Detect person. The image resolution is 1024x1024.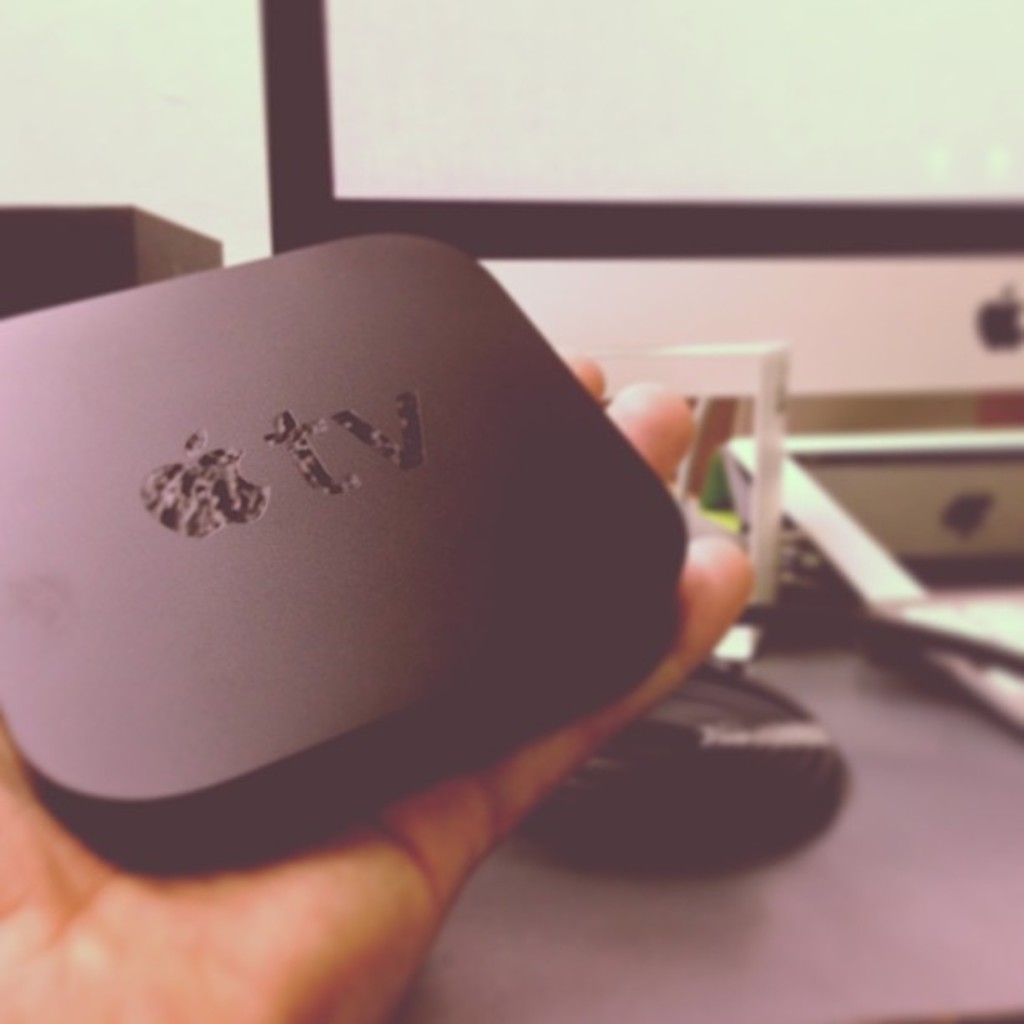
[left=0, top=351, right=756, bottom=1022].
